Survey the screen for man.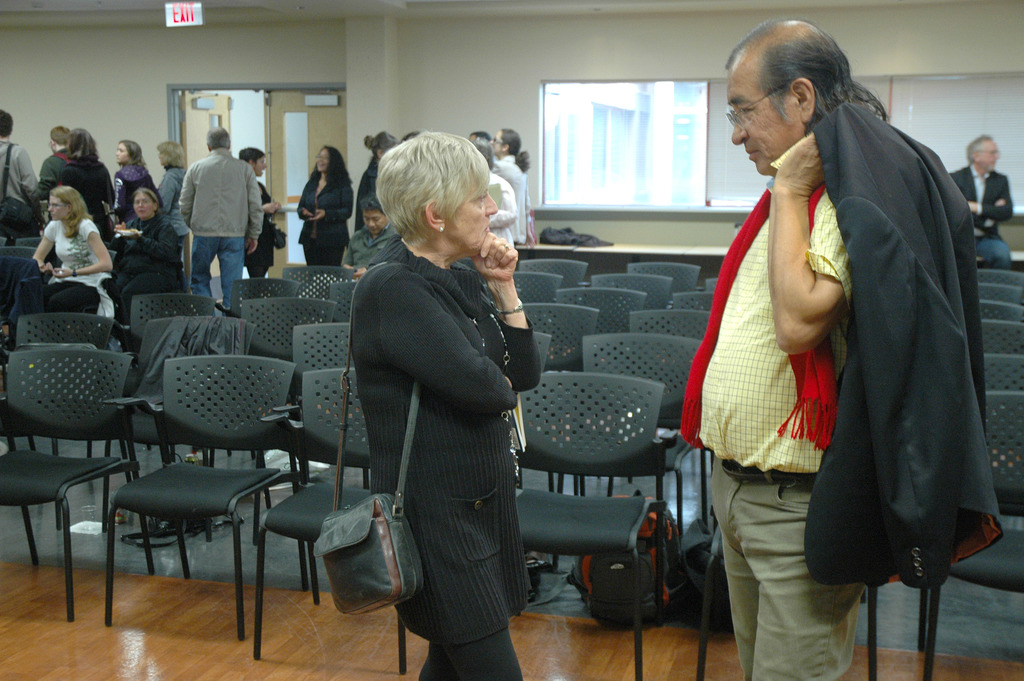
Survey found: locate(40, 124, 74, 204).
